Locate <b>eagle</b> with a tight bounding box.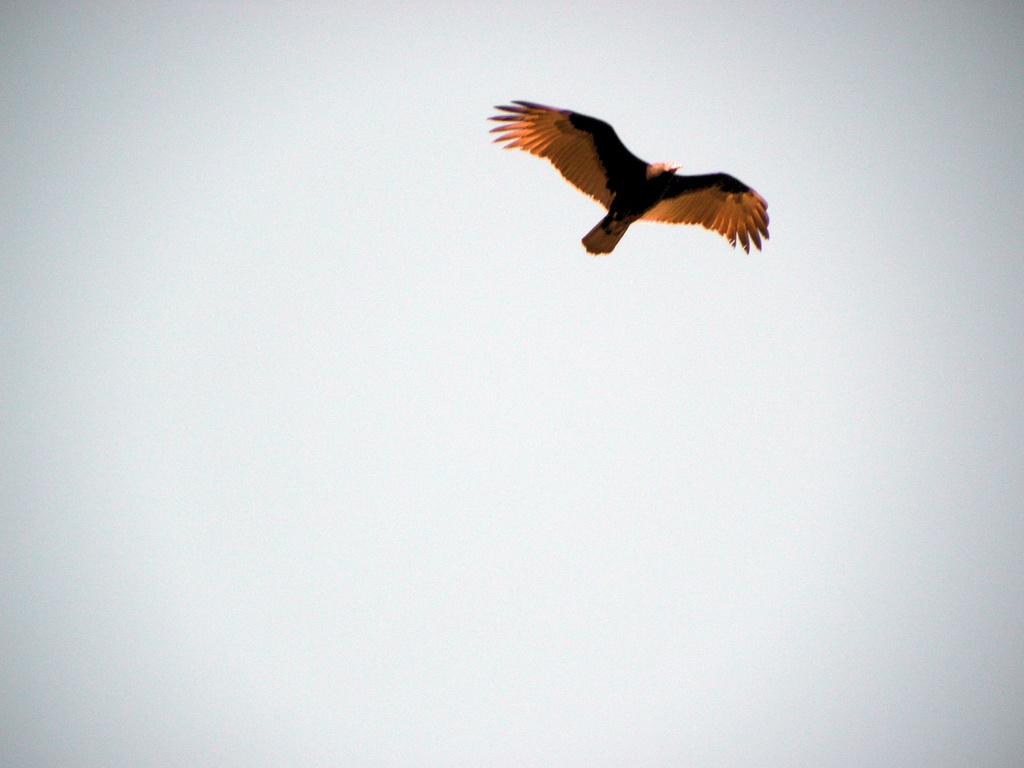
rect(481, 94, 774, 260).
